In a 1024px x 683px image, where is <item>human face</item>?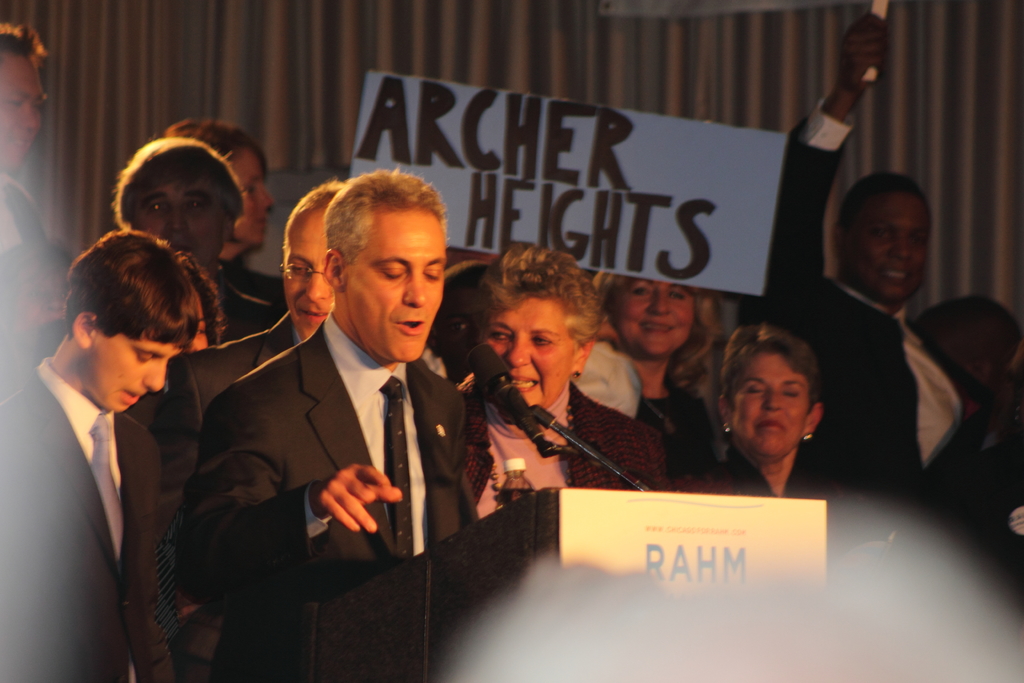
box(276, 211, 328, 341).
